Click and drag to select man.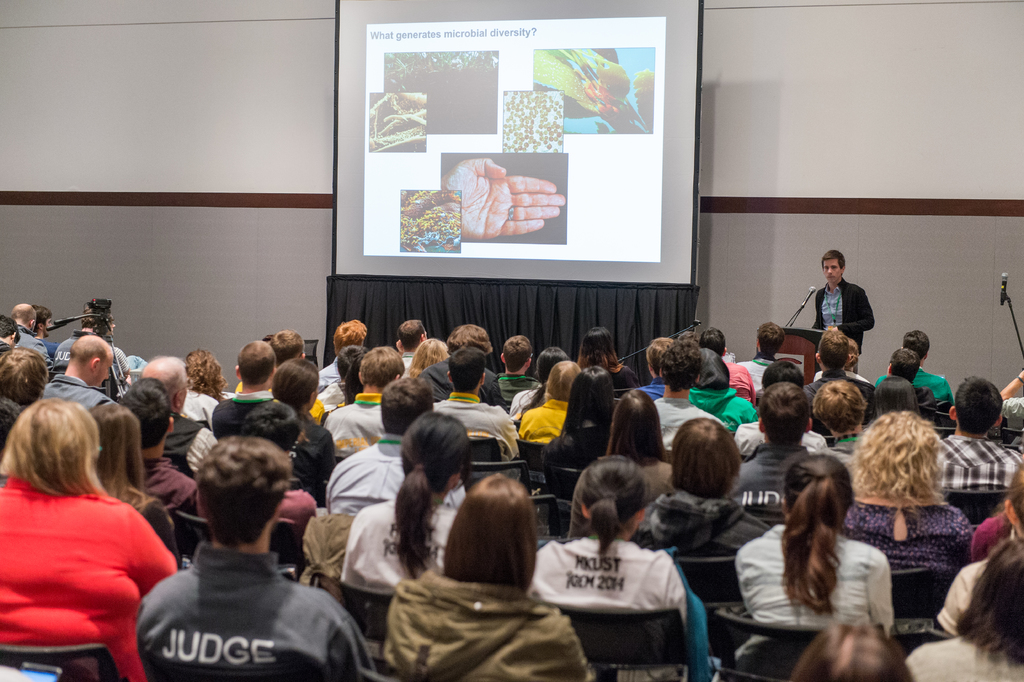
Selection: 325,375,441,496.
